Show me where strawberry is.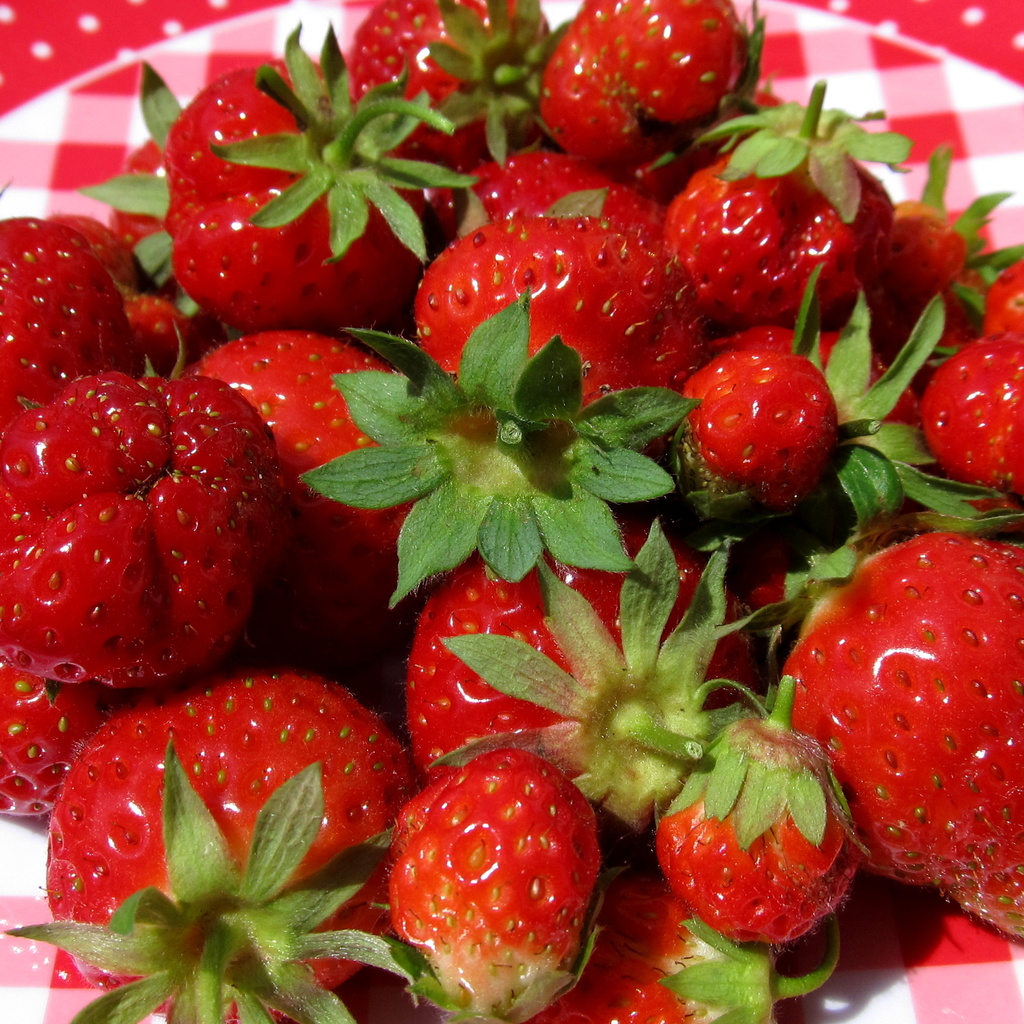
strawberry is at (195, 325, 466, 657).
